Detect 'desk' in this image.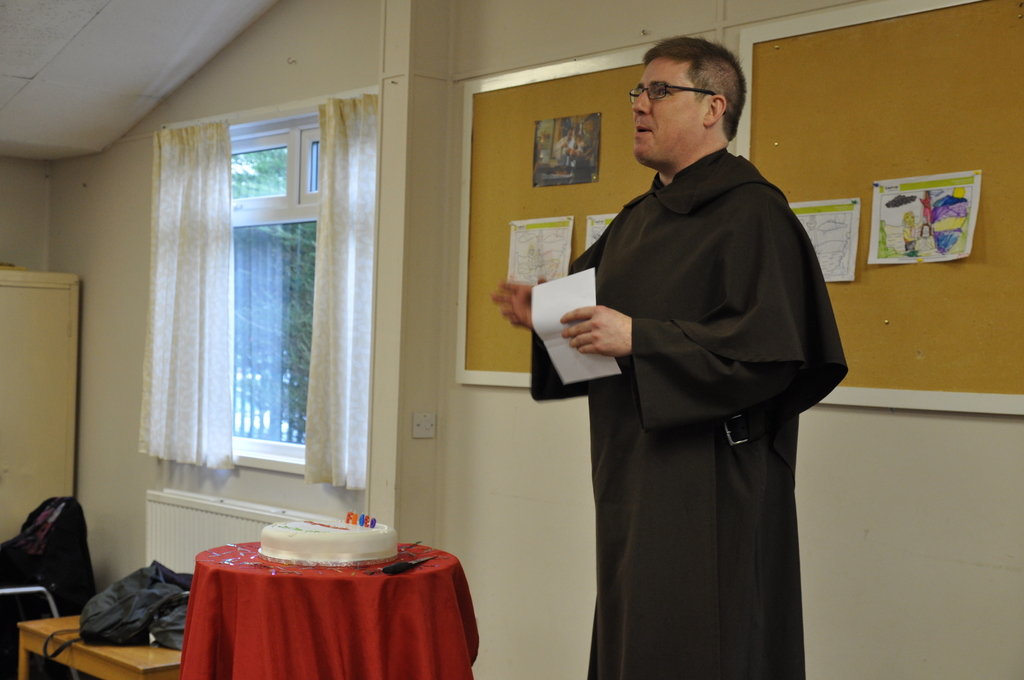
Detection: [184, 541, 468, 679].
